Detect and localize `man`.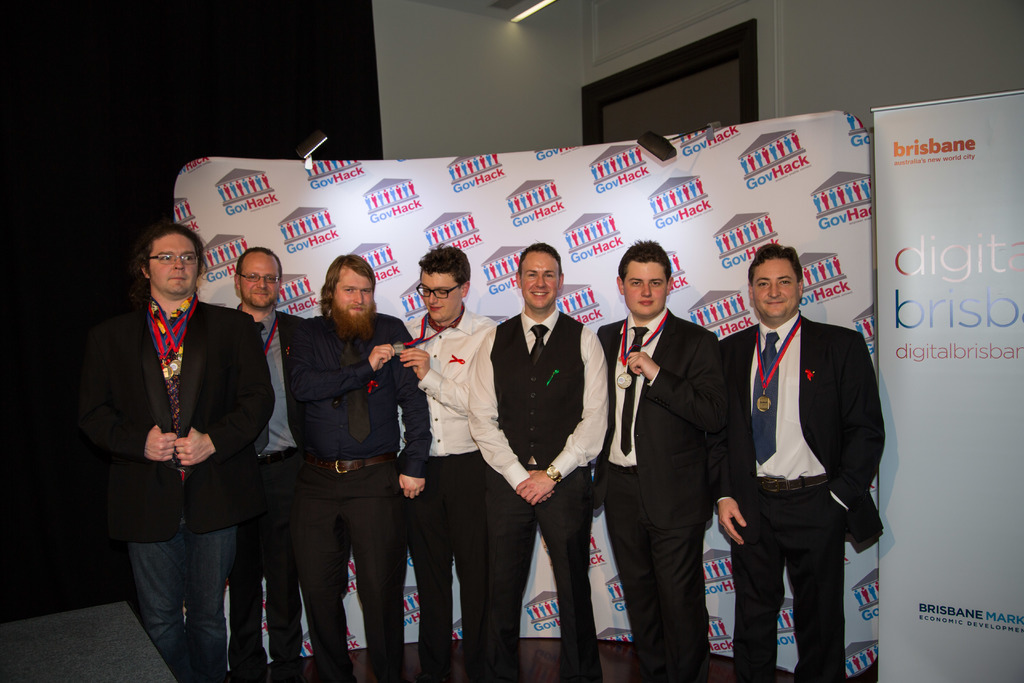
Localized at (x1=461, y1=242, x2=609, y2=682).
